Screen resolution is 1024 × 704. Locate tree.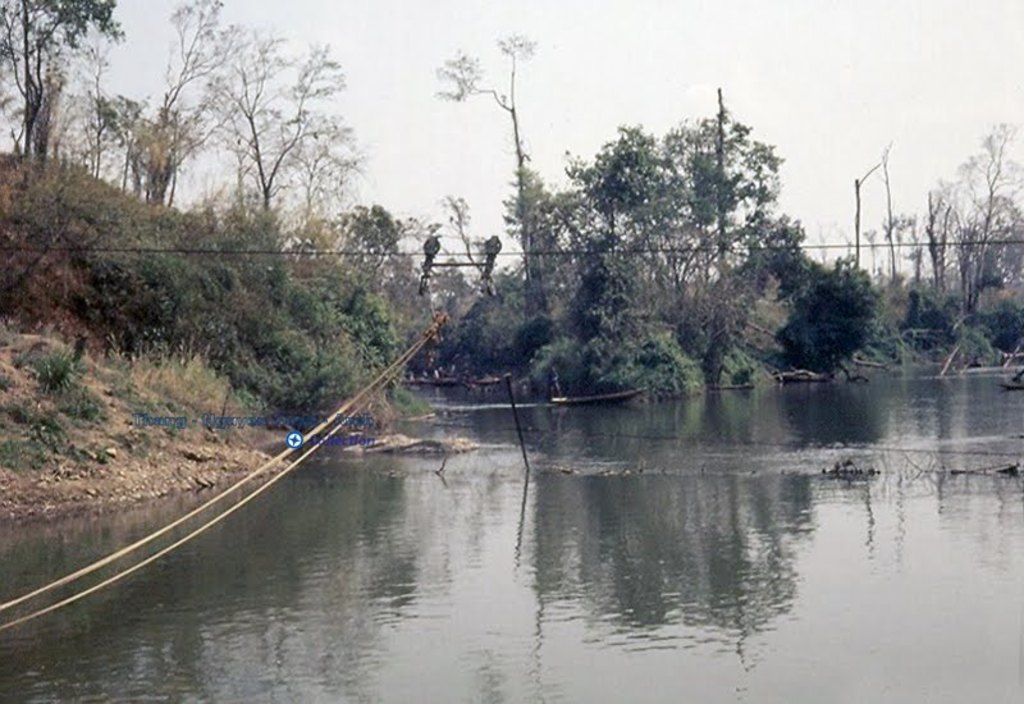
{"x1": 92, "y1": 0, "x2": 261, "y2": 211}.
